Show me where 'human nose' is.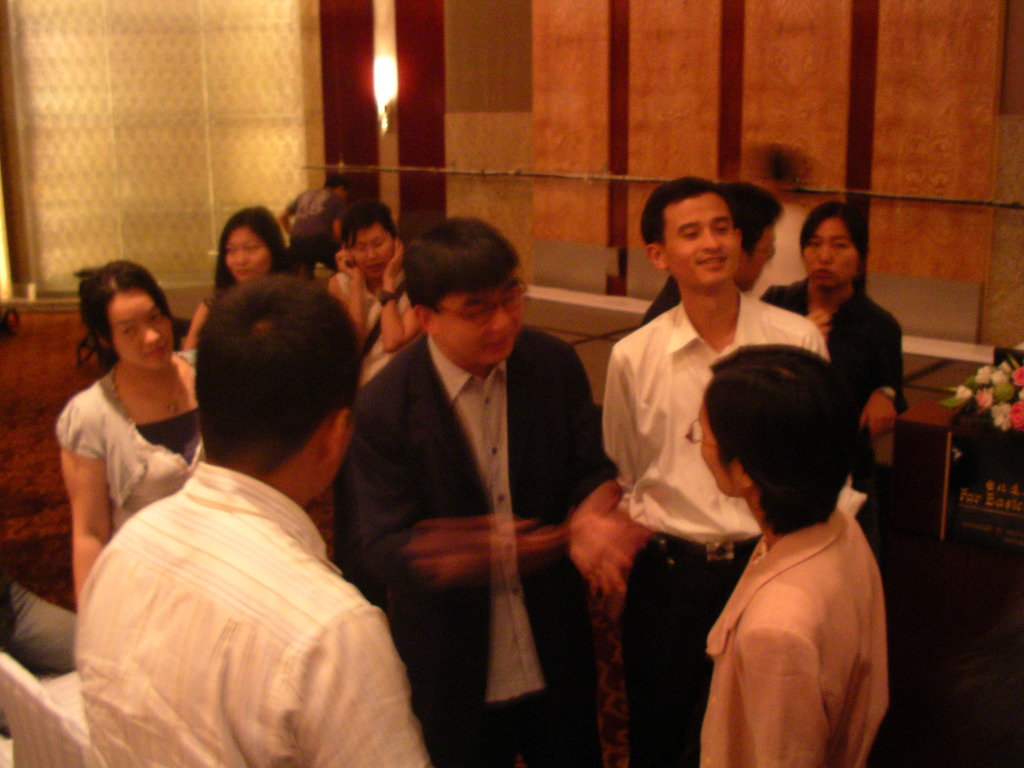
'human nose' is at (left=365, top=242, right=382, bottom=260).
